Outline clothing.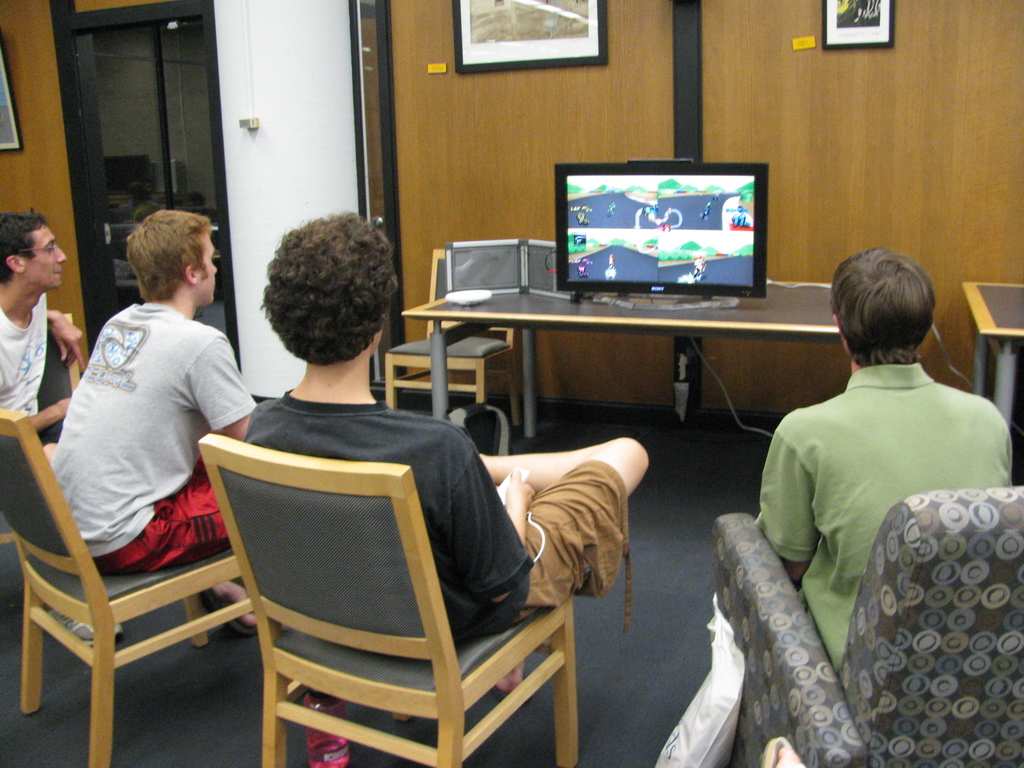
Outline: 52, 294, 257, 578.
